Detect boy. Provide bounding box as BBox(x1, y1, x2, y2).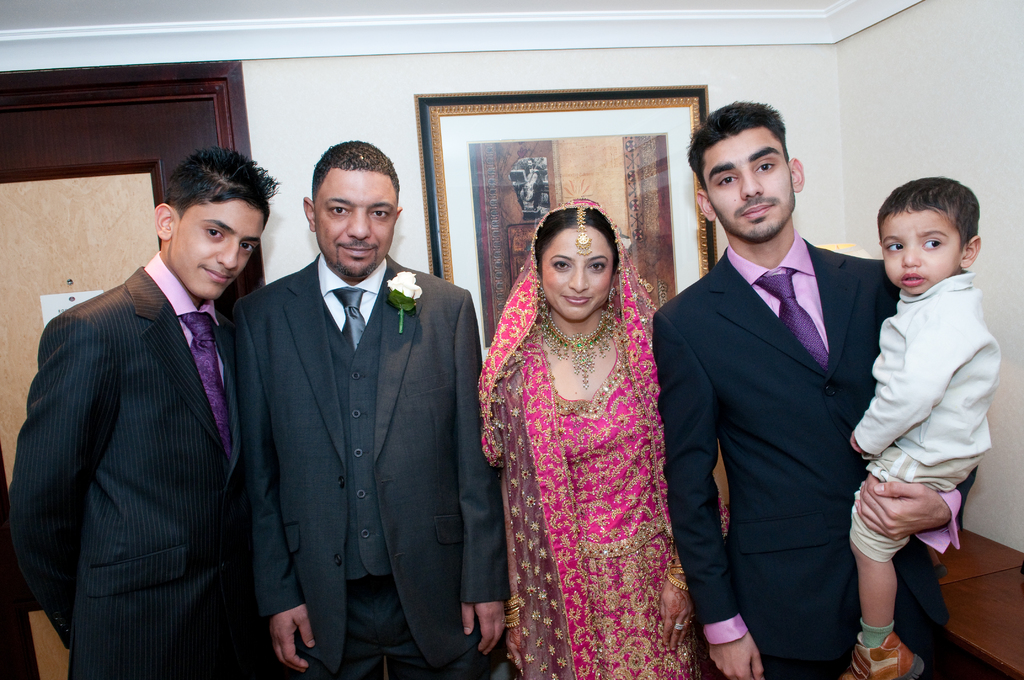
BBox(848, 161, 1017, 633).
